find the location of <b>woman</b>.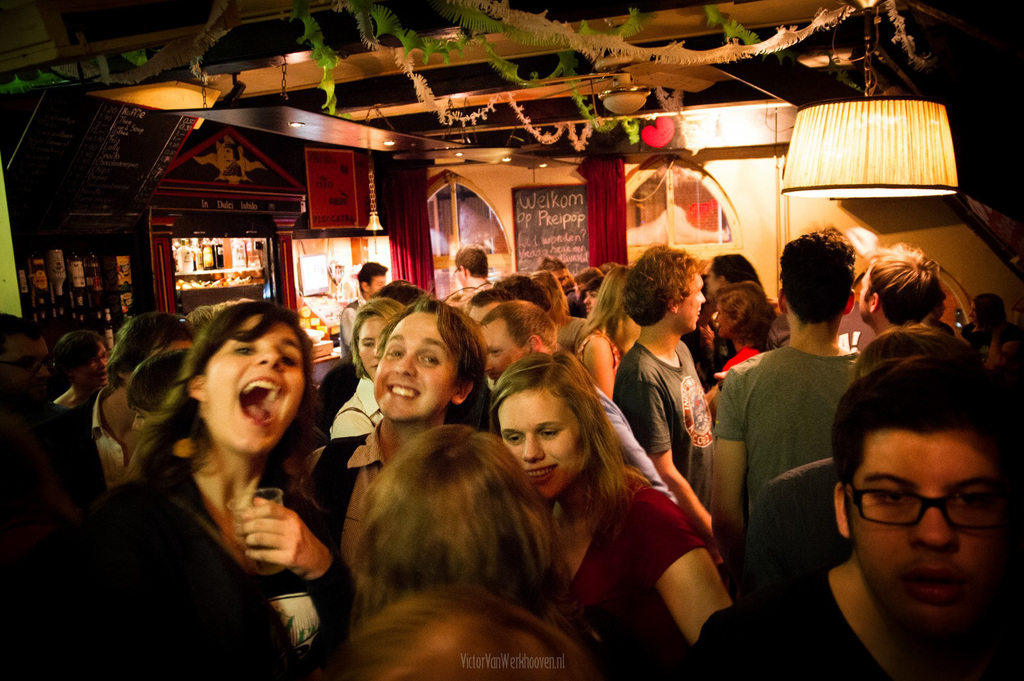
Location: Rect(75, 298, 359, 680).
